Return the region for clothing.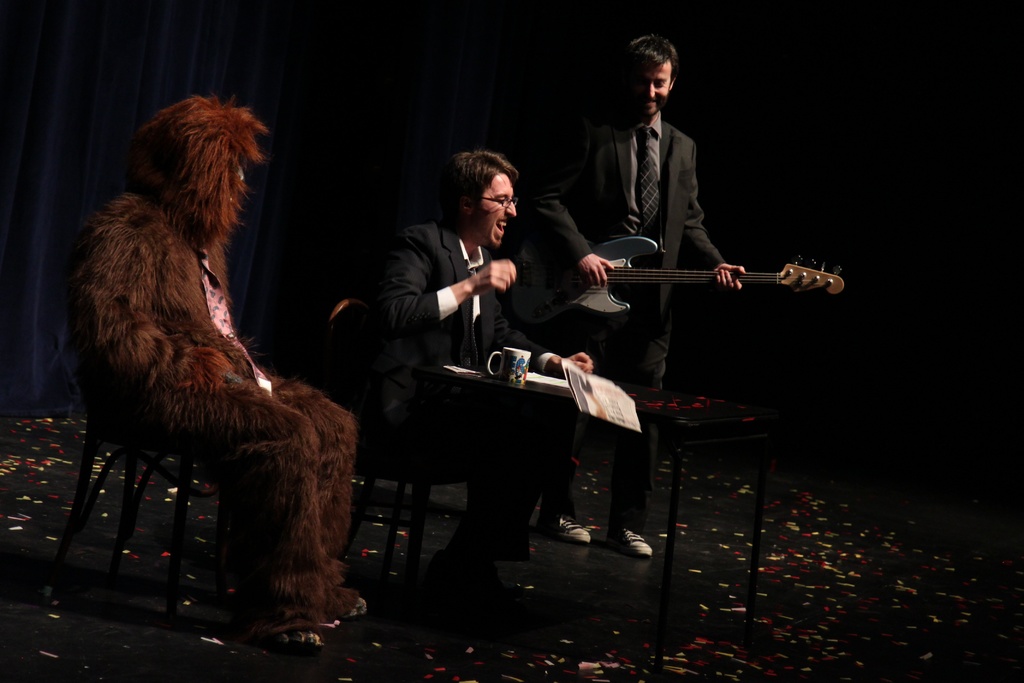
pyautogui.locateOnScreen(522, 101, 728, 523).
